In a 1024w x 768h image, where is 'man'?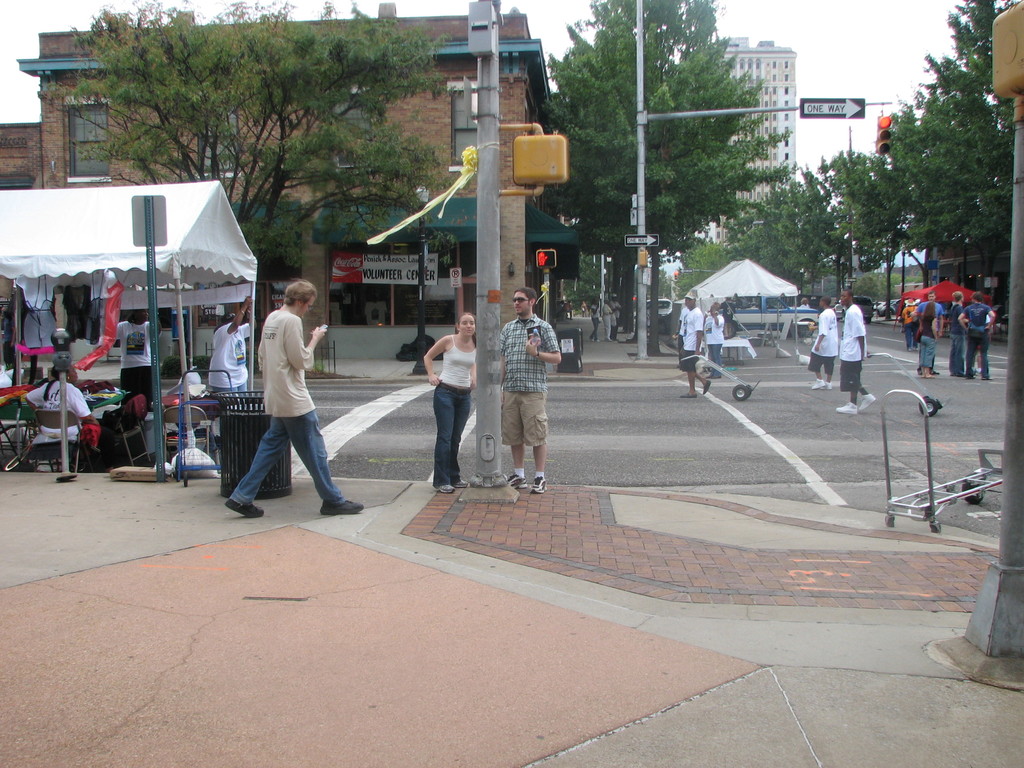
911 291 945 375.
